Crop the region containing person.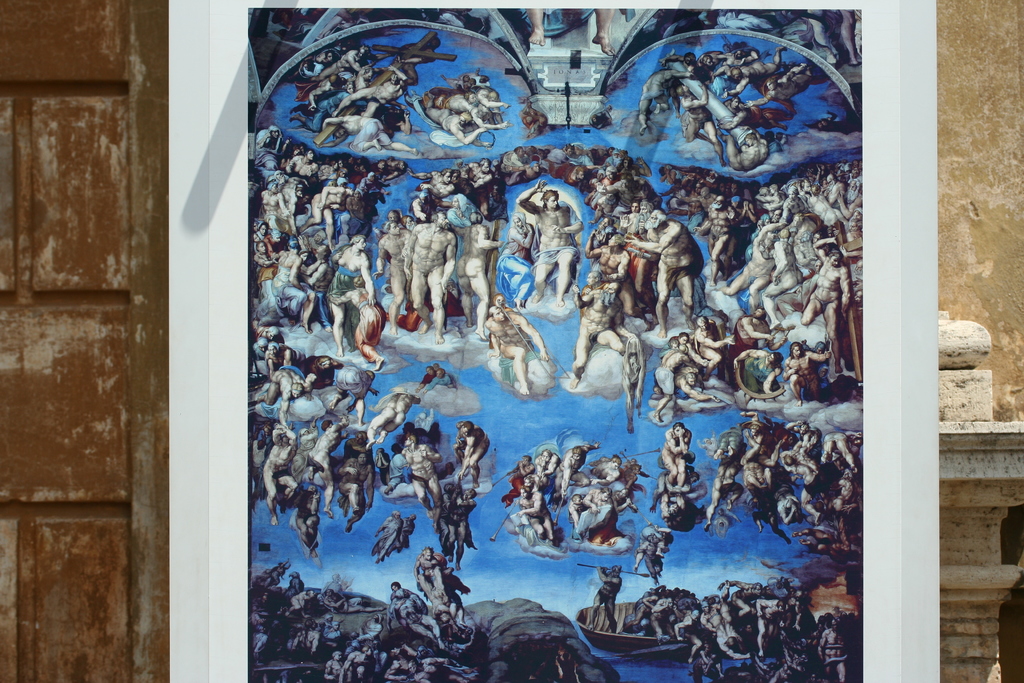
Crop region: left=781, top=337, right=831, bottom=408.
